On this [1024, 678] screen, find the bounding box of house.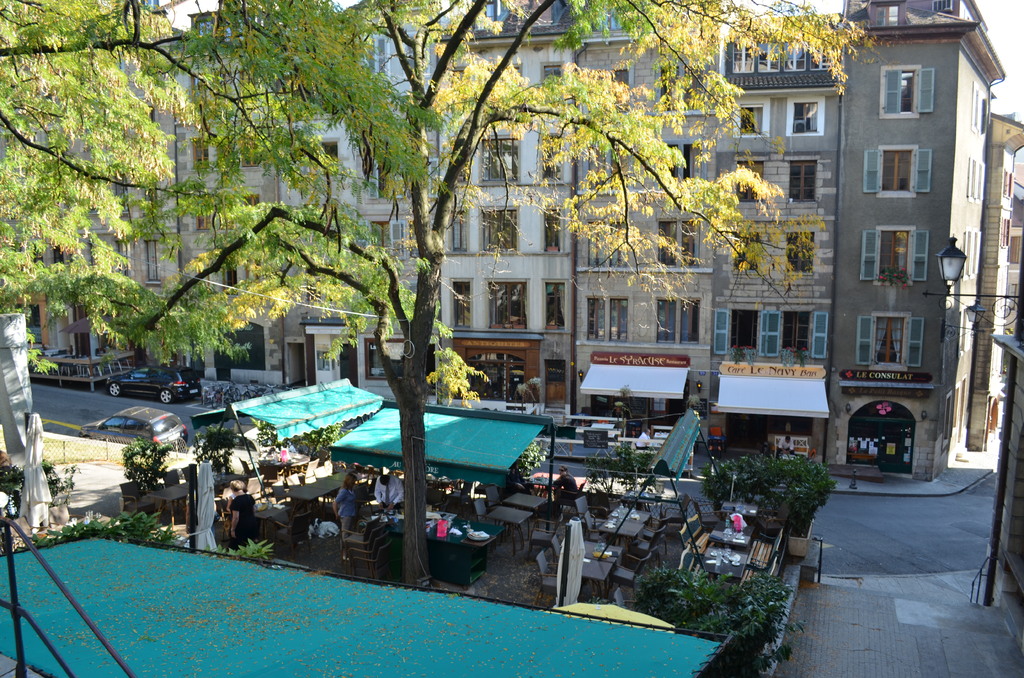
Bounding box: <bbox>442, 0, 561, 341</bbox>.
